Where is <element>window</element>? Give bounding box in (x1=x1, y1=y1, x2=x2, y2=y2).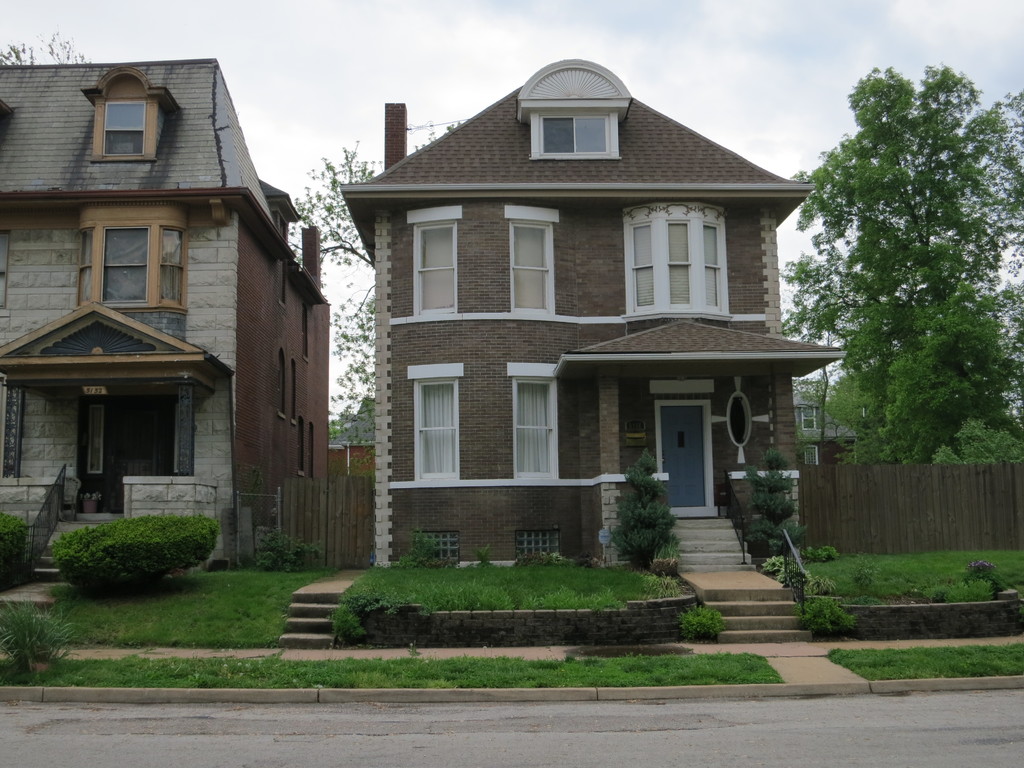
(x1=543, y1=108, x2=614, y2=150).
